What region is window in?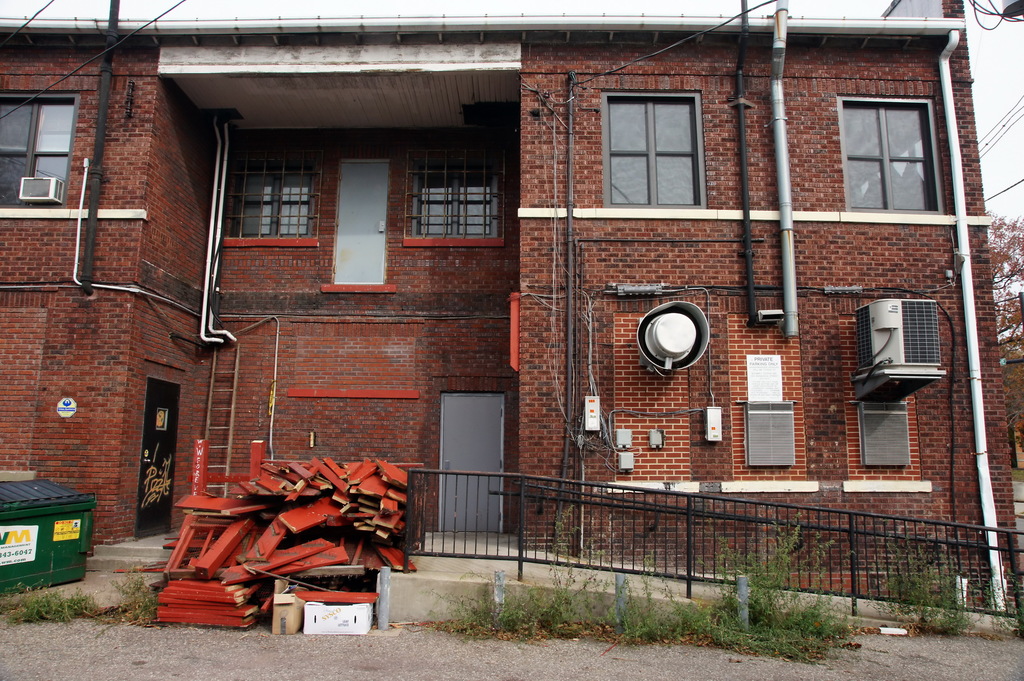
232/171/317/243.
